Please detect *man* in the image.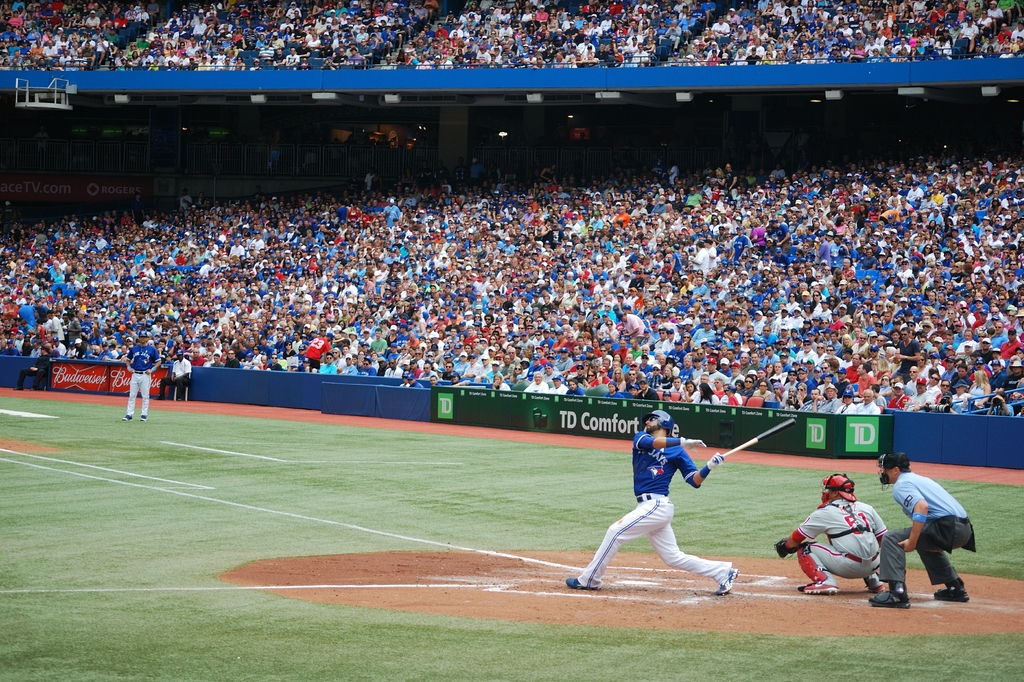
locate(124, 3, 136, 24).
